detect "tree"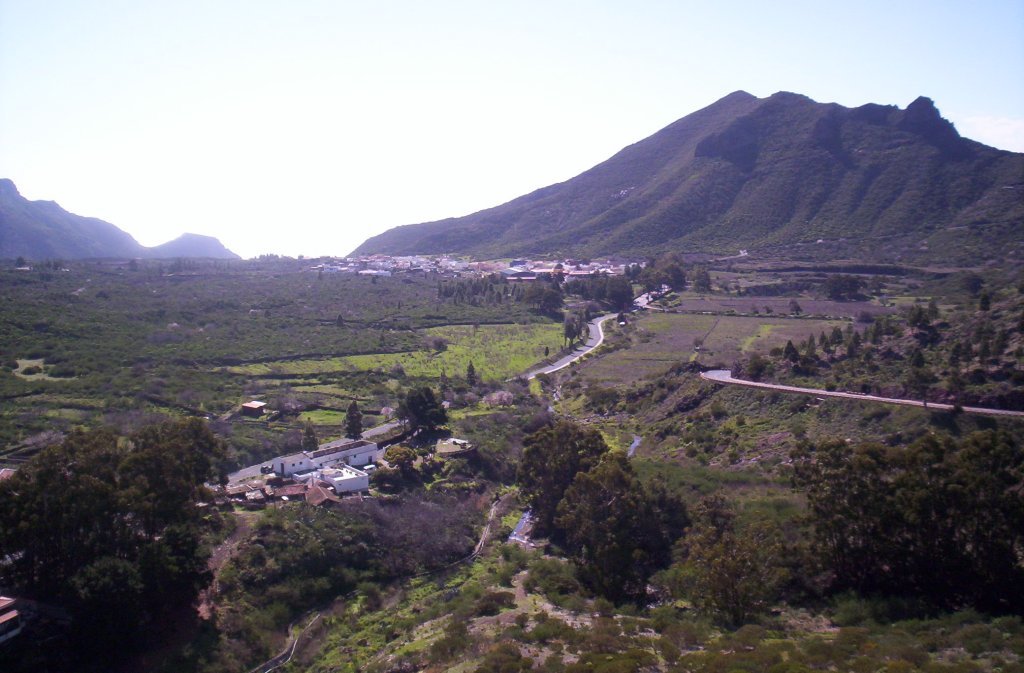
(x1=947, y1=346, x2=962, y2=368)
